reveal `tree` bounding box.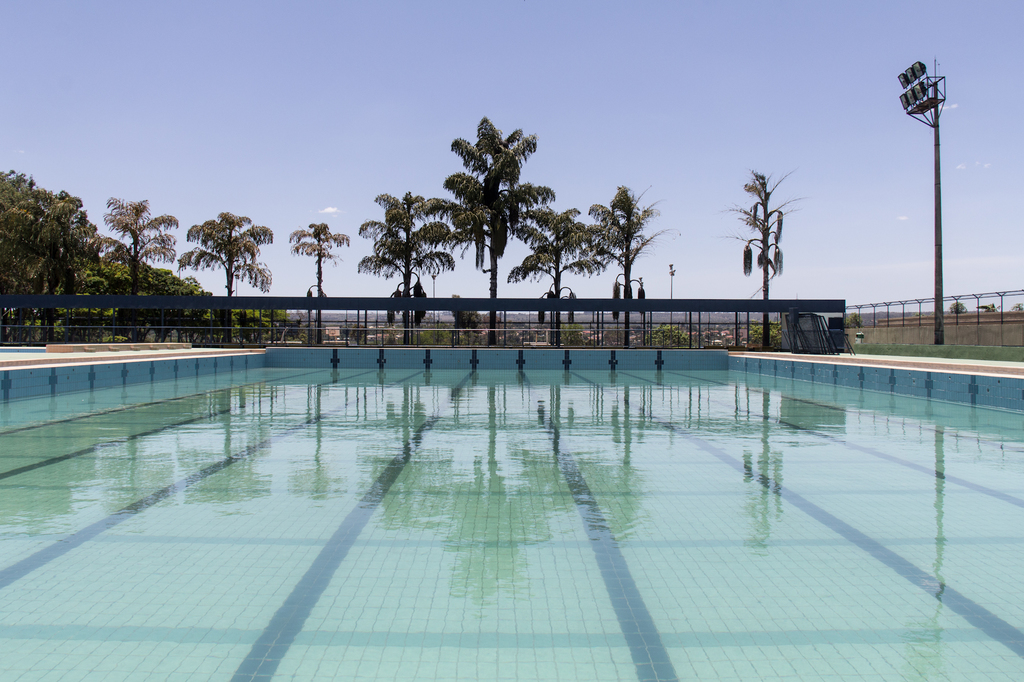
Revealed: box=[504, 202, 601, 347].
